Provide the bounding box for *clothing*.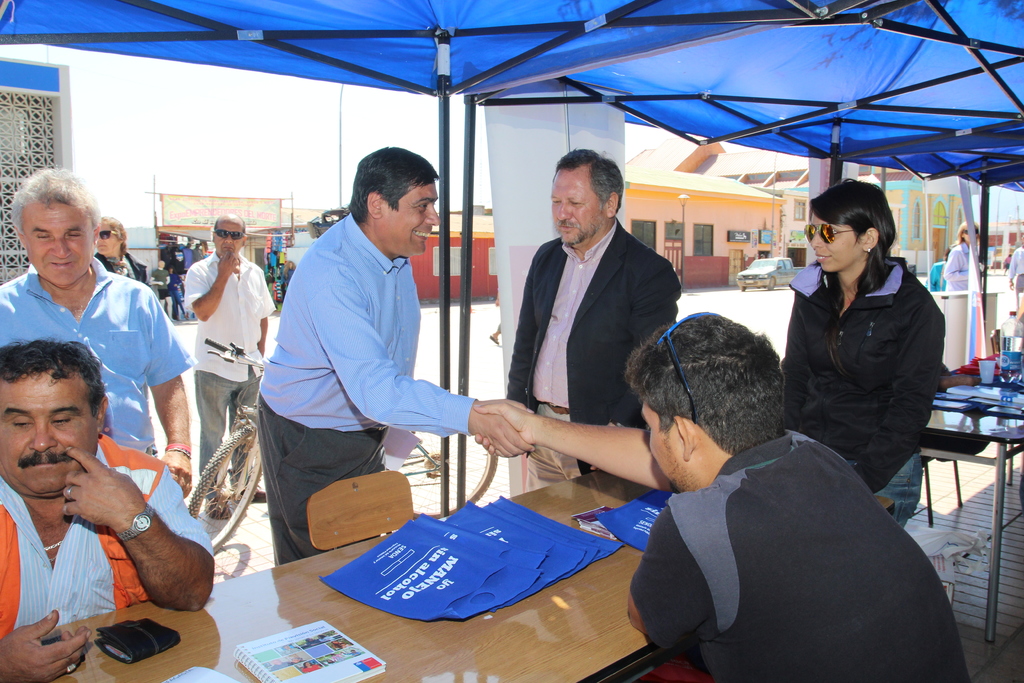
box=[86, 246, 146, 291].
